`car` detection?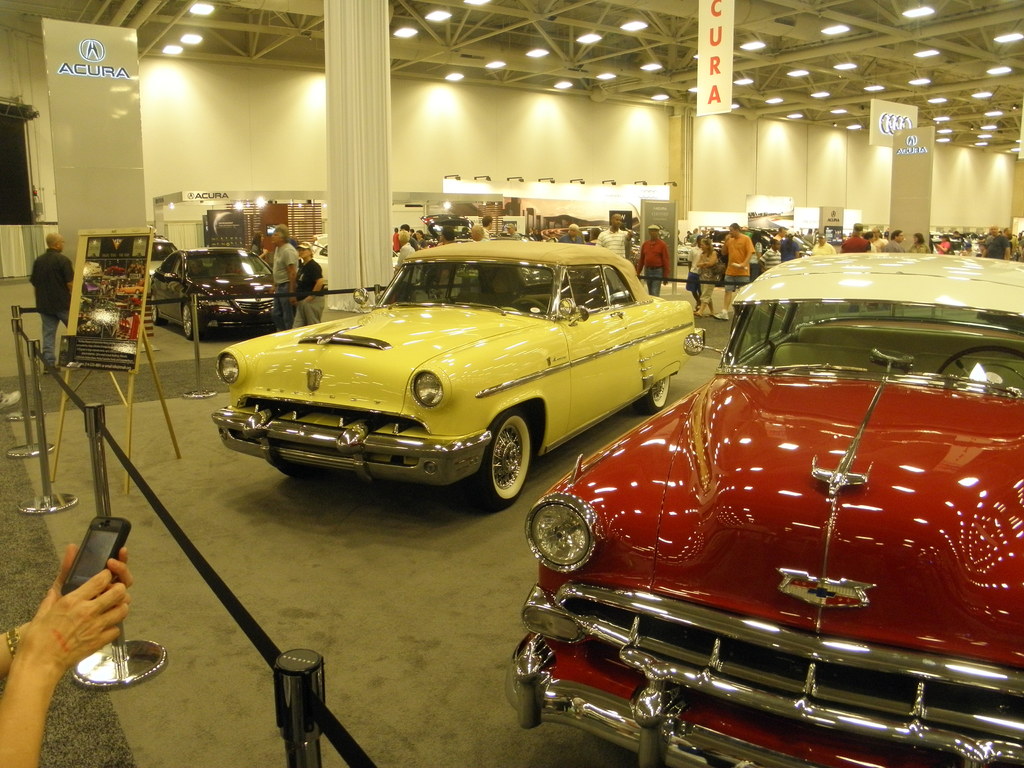
{"left": 503, "top": 254, "right": 1023, "bottom": 767}
